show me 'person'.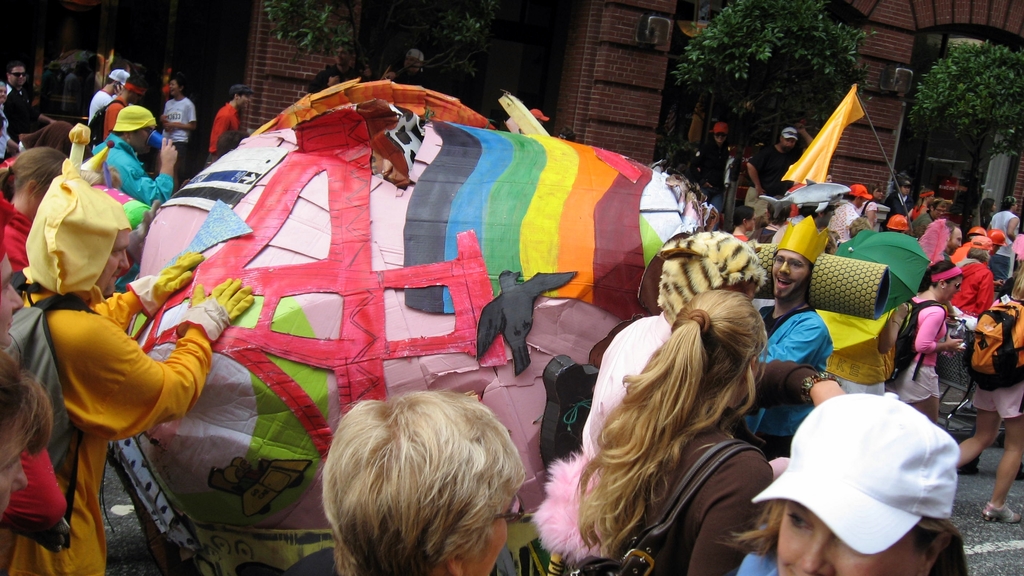
'person' is here: Rect(88, 68, 132, 127).
